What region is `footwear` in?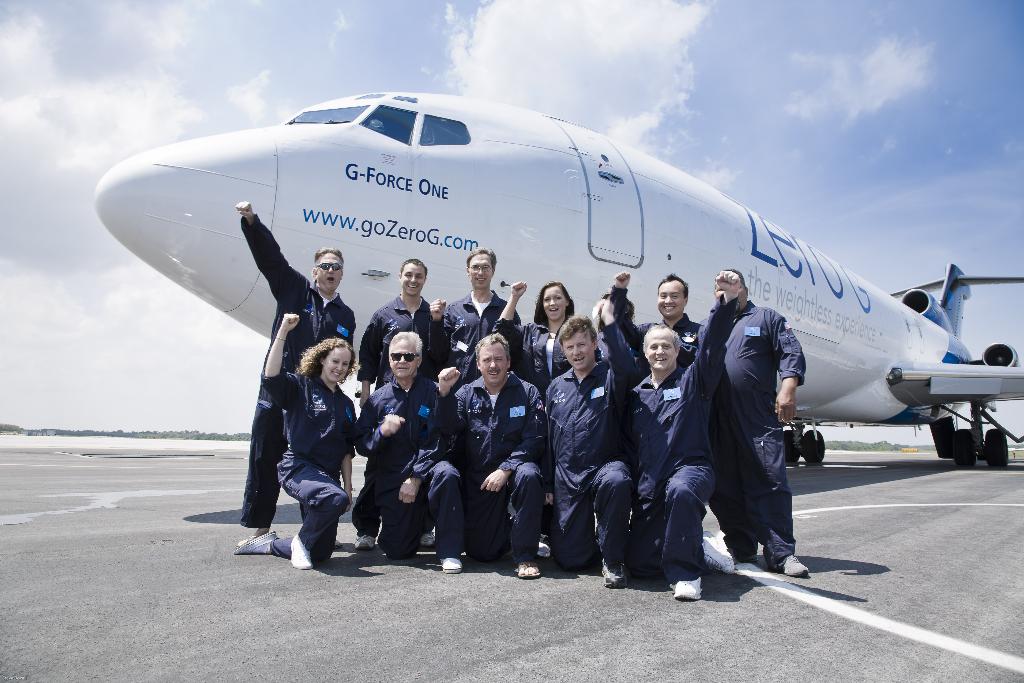
locate(352, 524, 388, 554).
